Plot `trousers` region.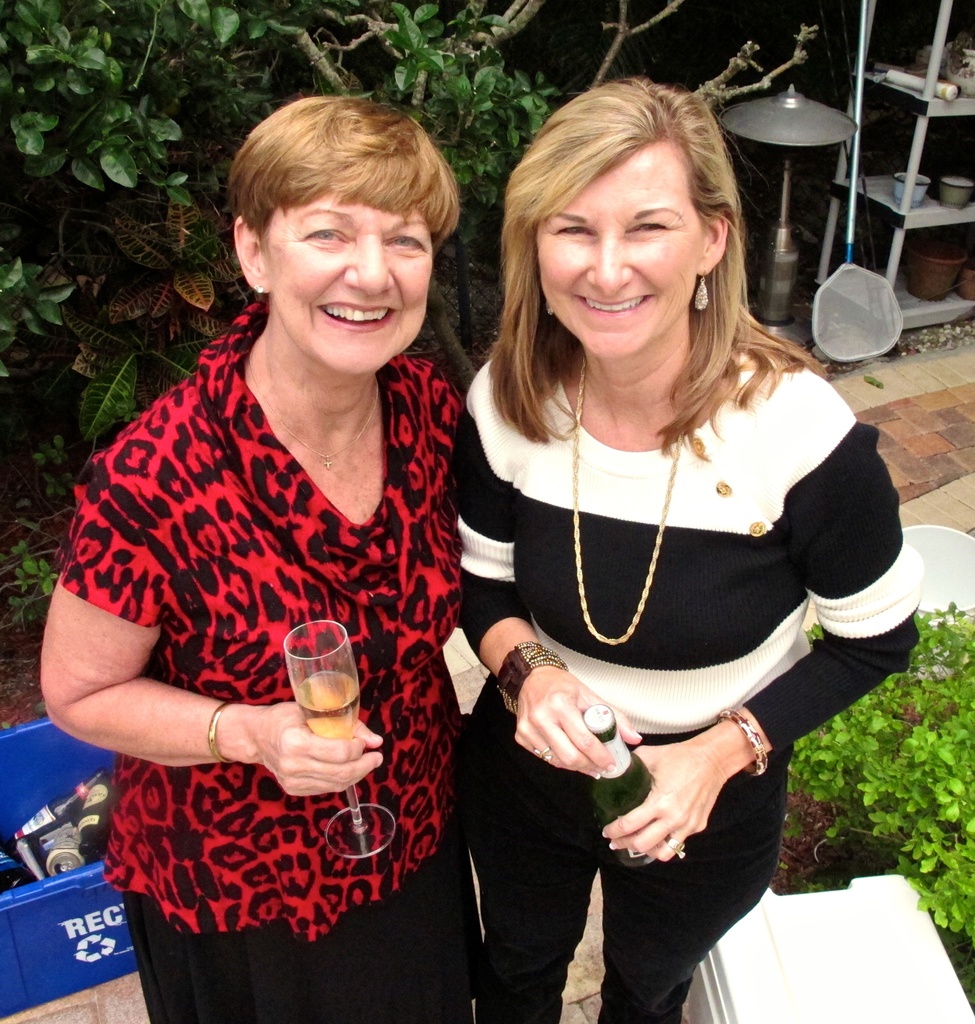
Plotted at locate(446, 664, 789, 1023).
